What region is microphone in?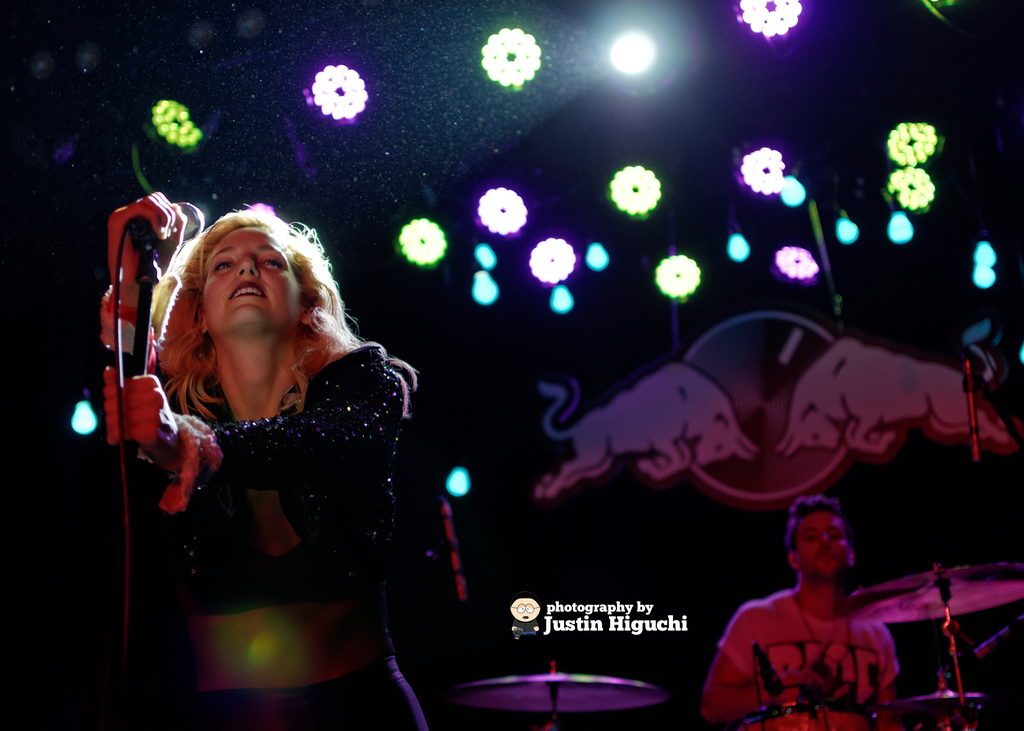
bbox=(133, 198, 207, 246).
